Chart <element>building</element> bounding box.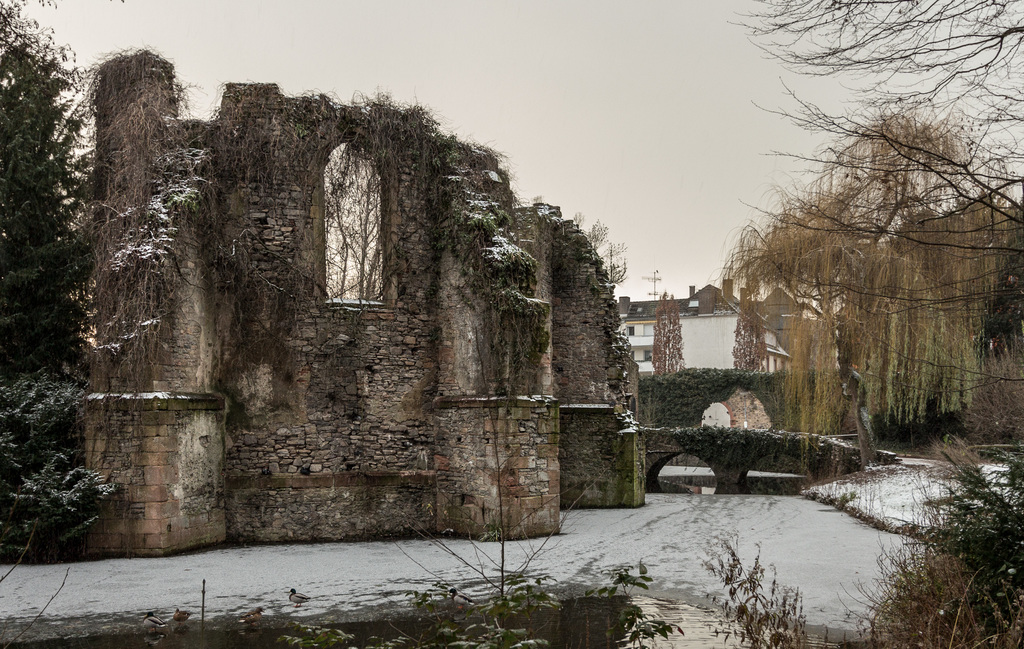
Charted: 616 269 838 425.
